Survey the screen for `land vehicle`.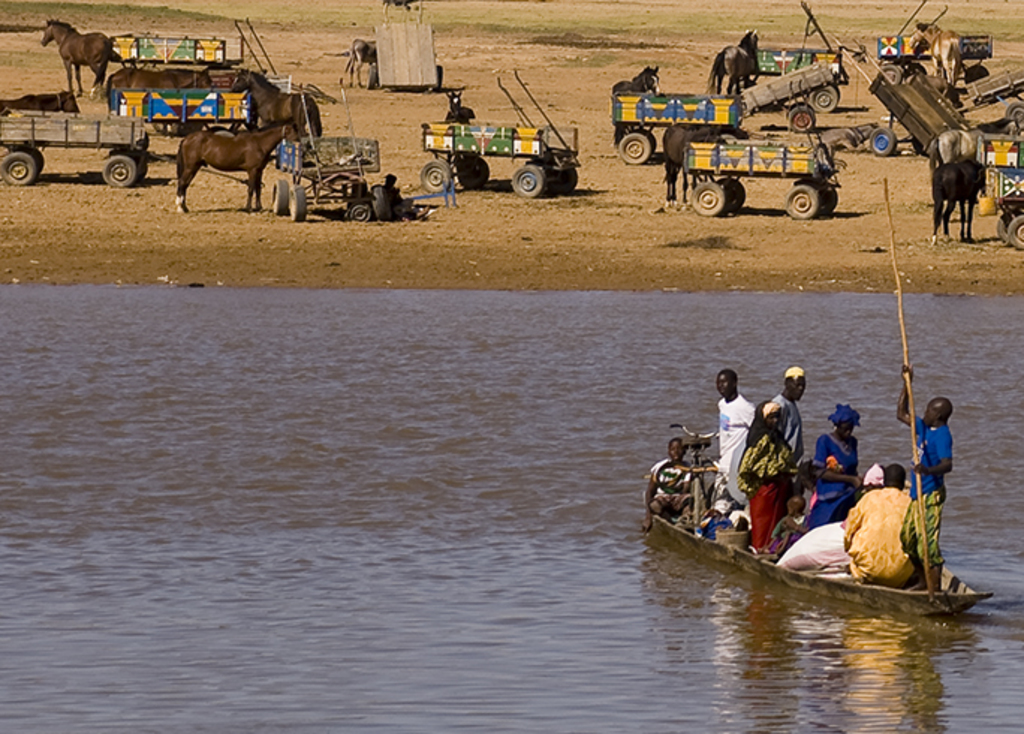
Survey found: x1=672 y1=99 x2=859 y2=216.
